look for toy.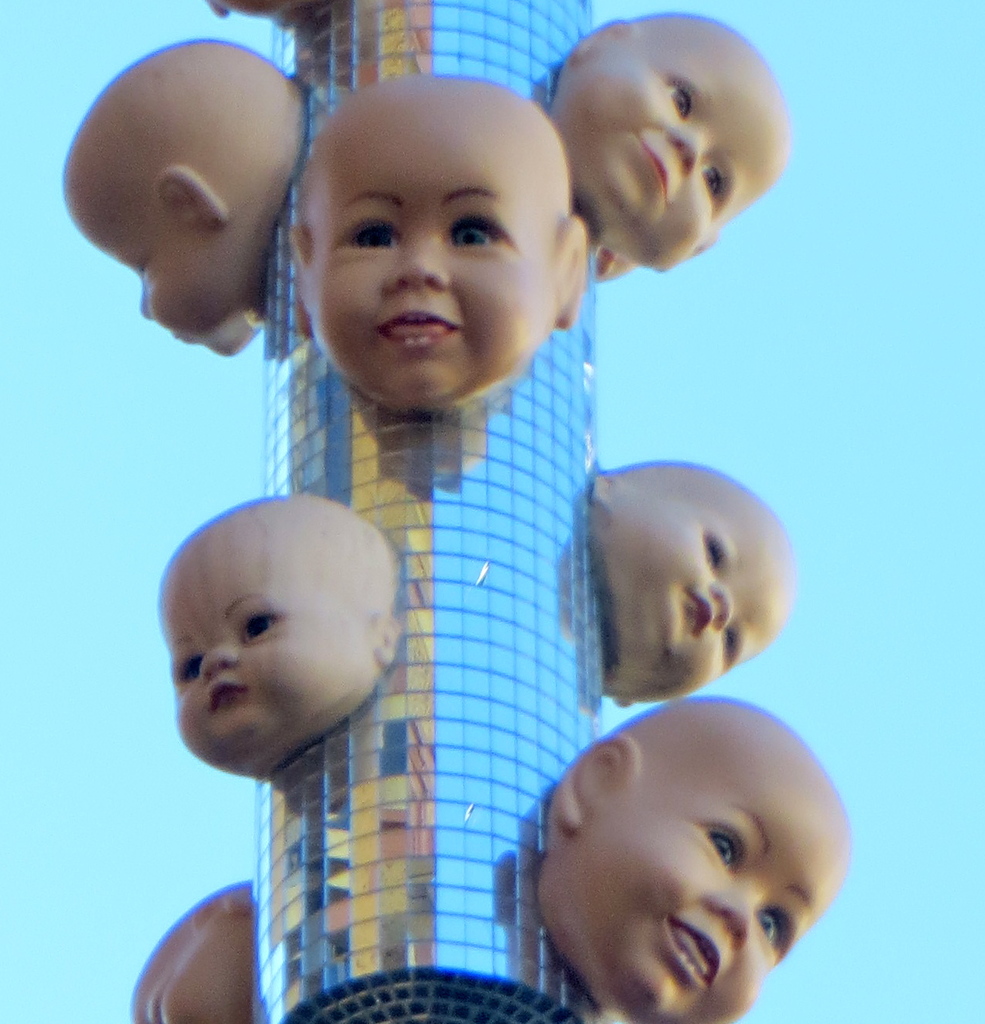
Found: l=552, t=11, r=798, b=287.
